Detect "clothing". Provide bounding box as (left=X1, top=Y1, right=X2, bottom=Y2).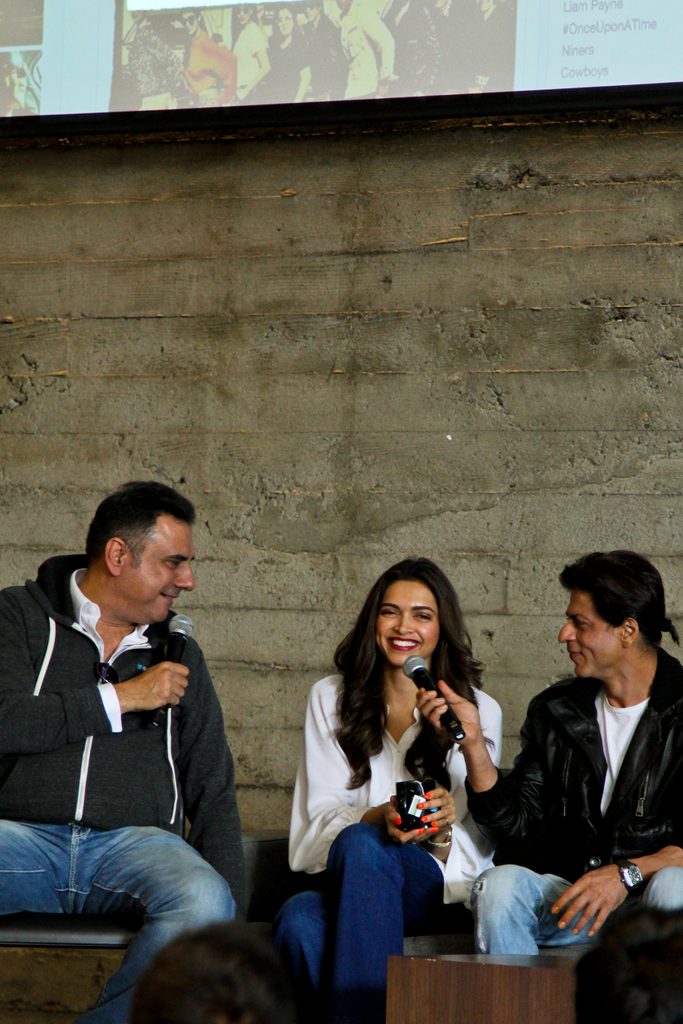
(left=462, top=643, right=682, bottom=954).
